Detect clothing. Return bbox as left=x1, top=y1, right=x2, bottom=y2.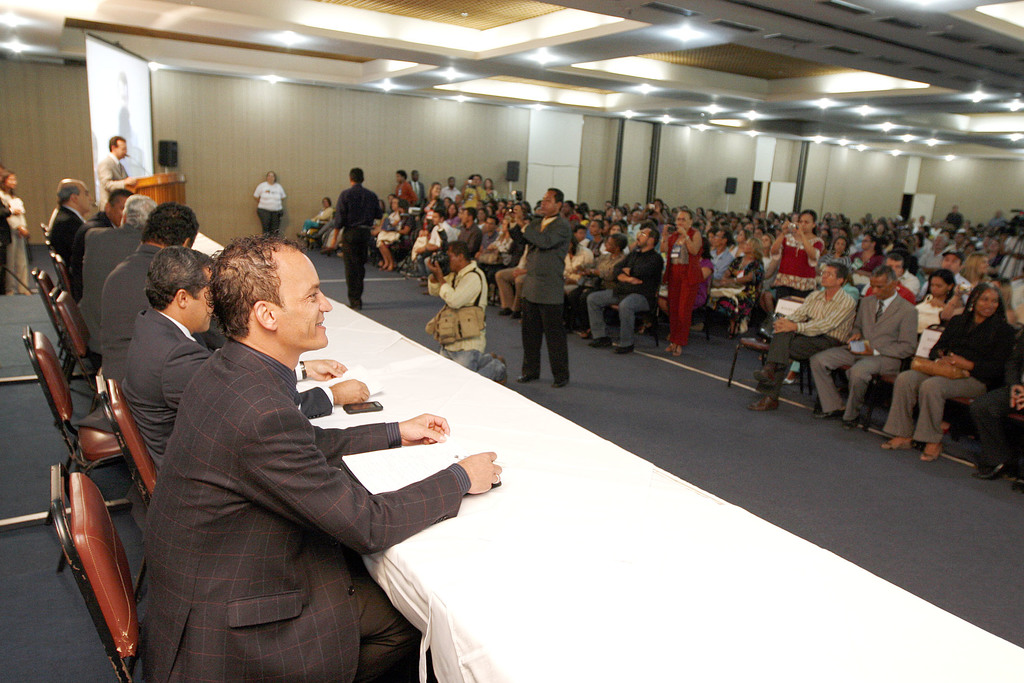
left=399, top=176, right=422, bottom=206.
